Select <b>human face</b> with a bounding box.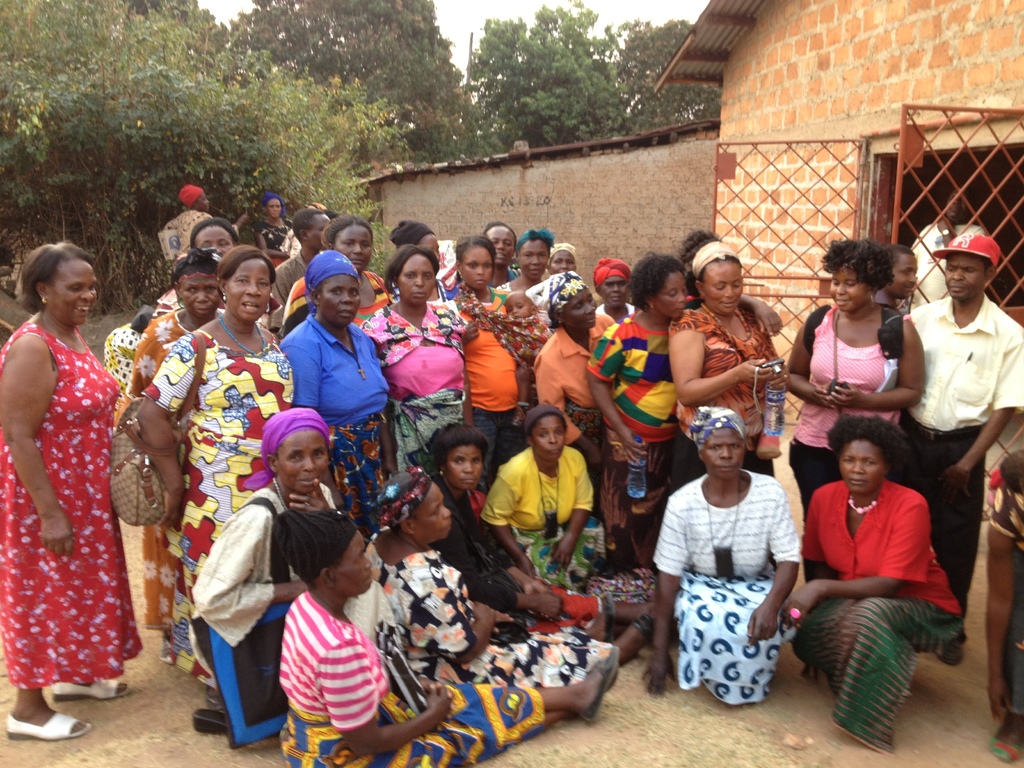
locate(415, 233, 442, 275).
